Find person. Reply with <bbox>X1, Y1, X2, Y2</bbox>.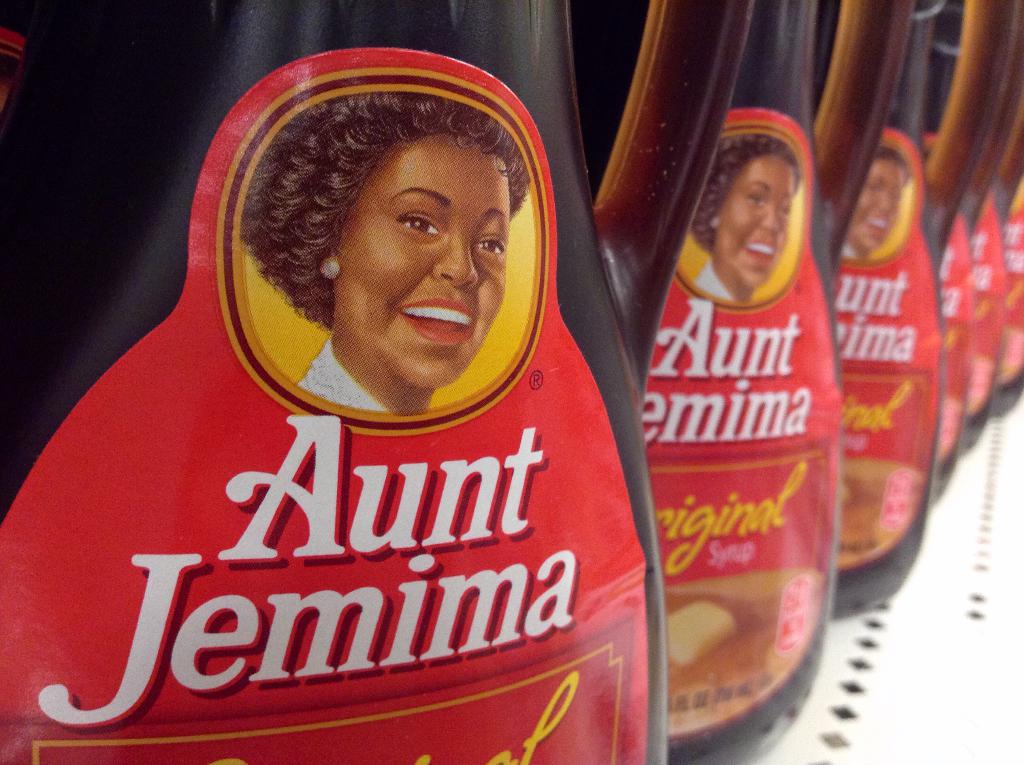
<bbox>233, 86, 526, 410</bbox>.
